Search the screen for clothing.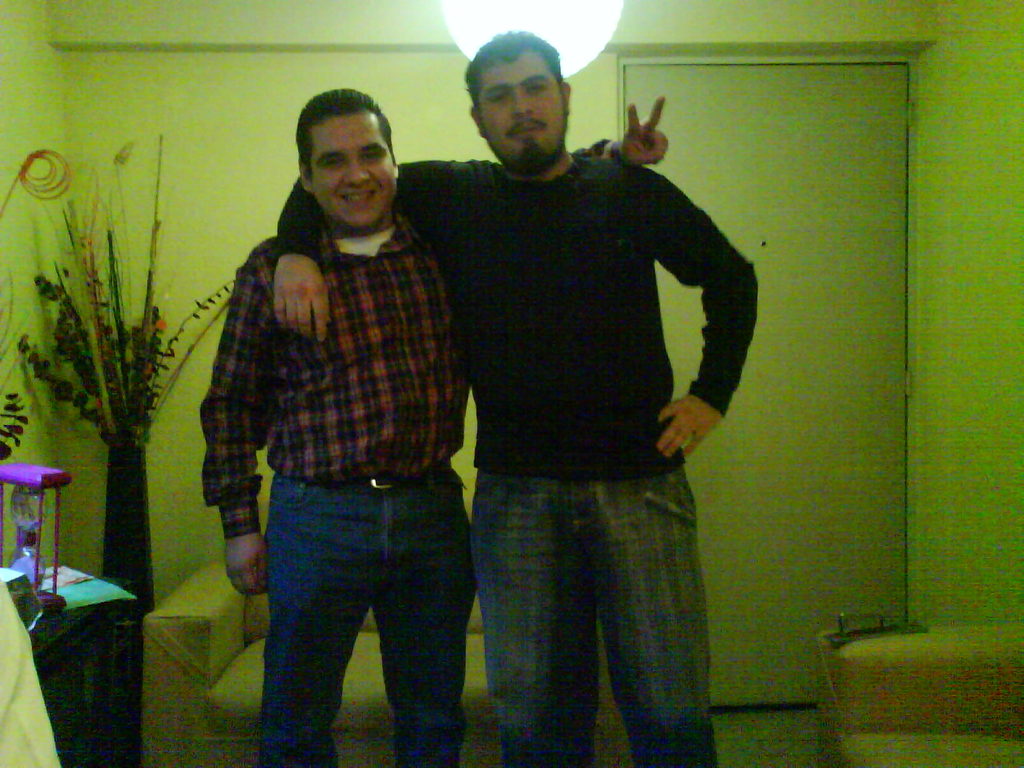
Found at [196,135,620,767].
